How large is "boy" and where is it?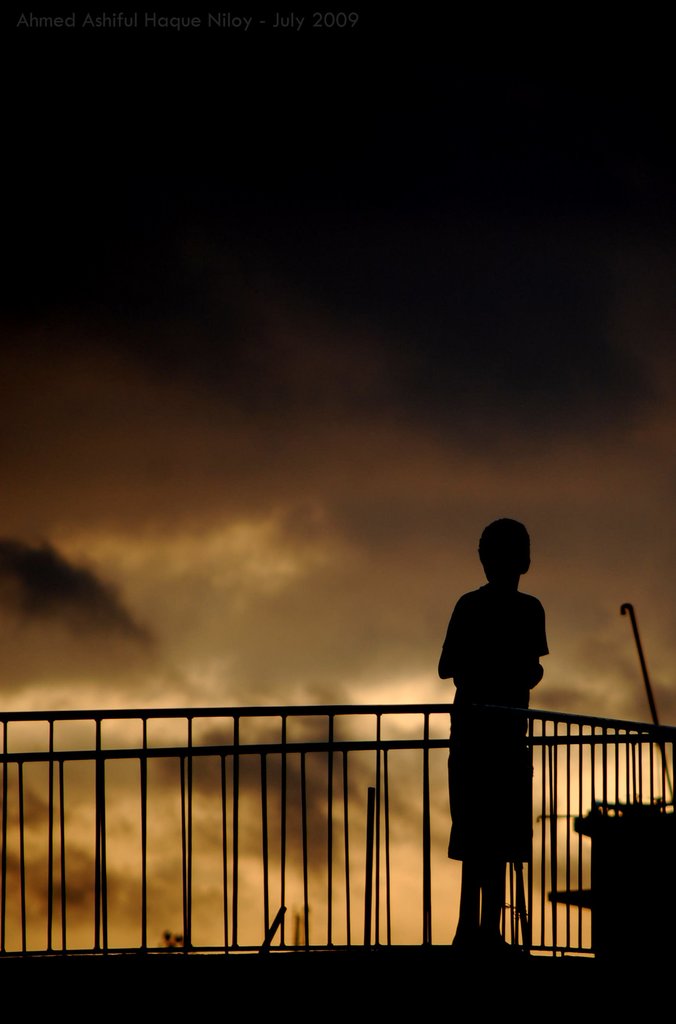
Bounding box: (x1=431, y1=511, x2=552, y2=953).
